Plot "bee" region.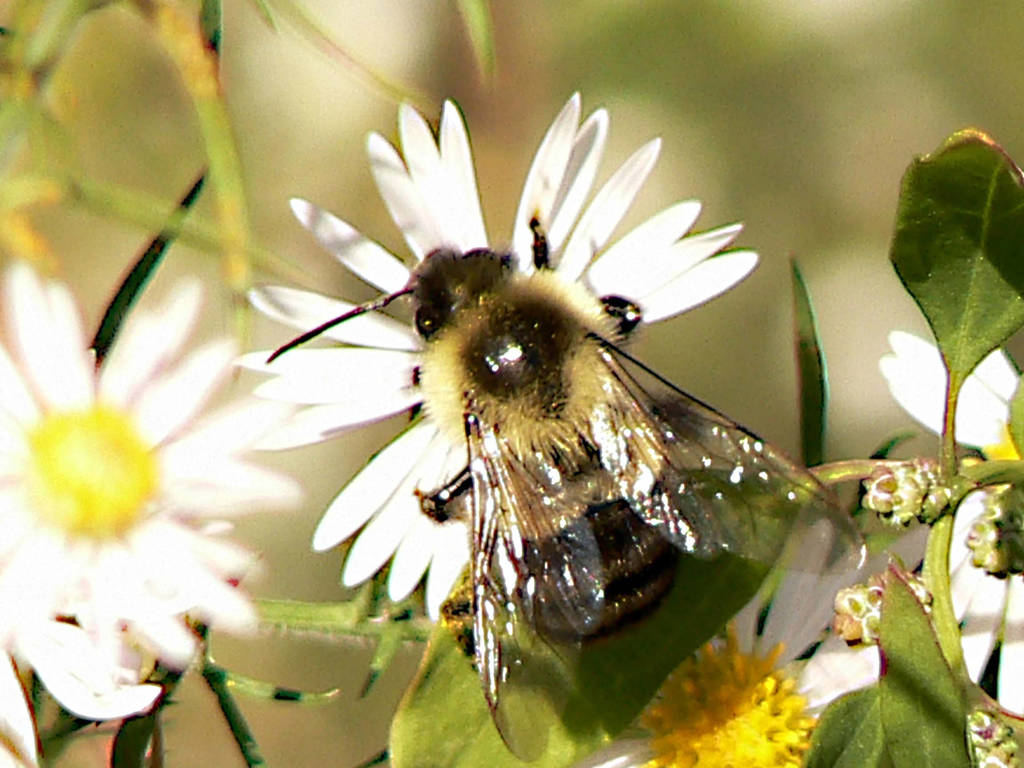
Plotted at select_region(276, 136, 797, 694).
